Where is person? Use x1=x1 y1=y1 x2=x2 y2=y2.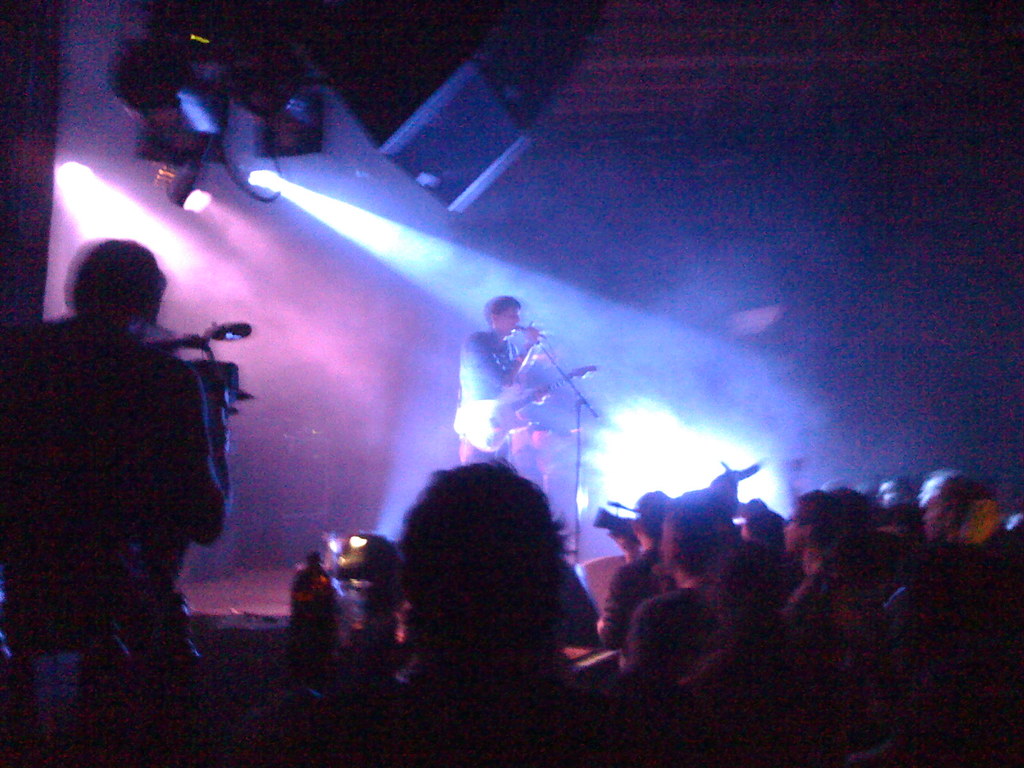
x1=451 y1=285 x2=557 y2=484.
